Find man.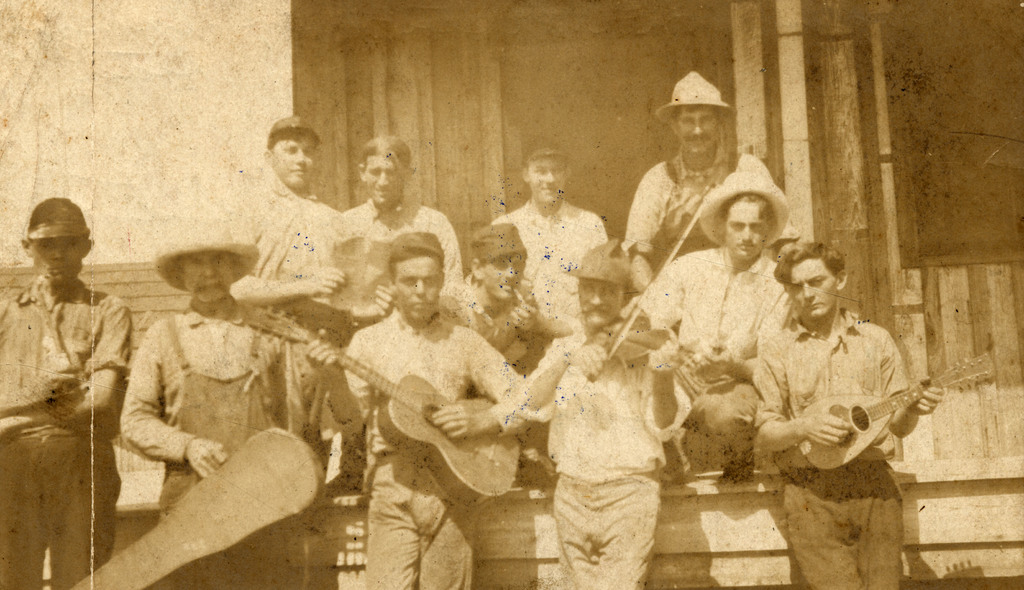
Rect(234, 116, 394, 338).
